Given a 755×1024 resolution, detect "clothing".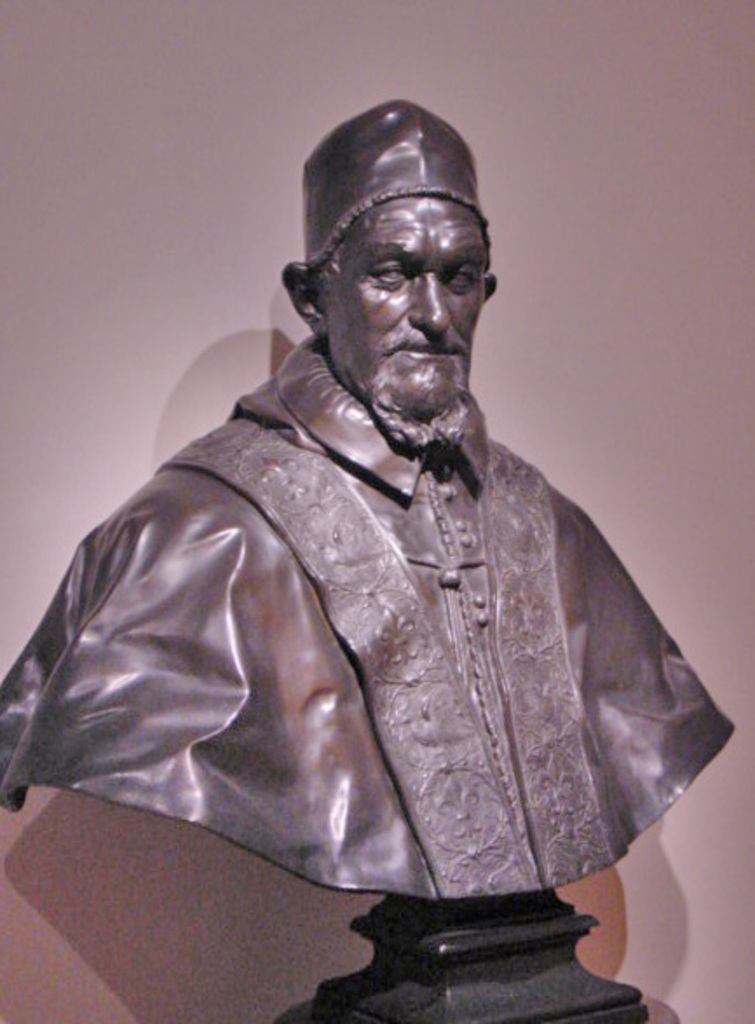
select_region(0, 335, 727, 902).
